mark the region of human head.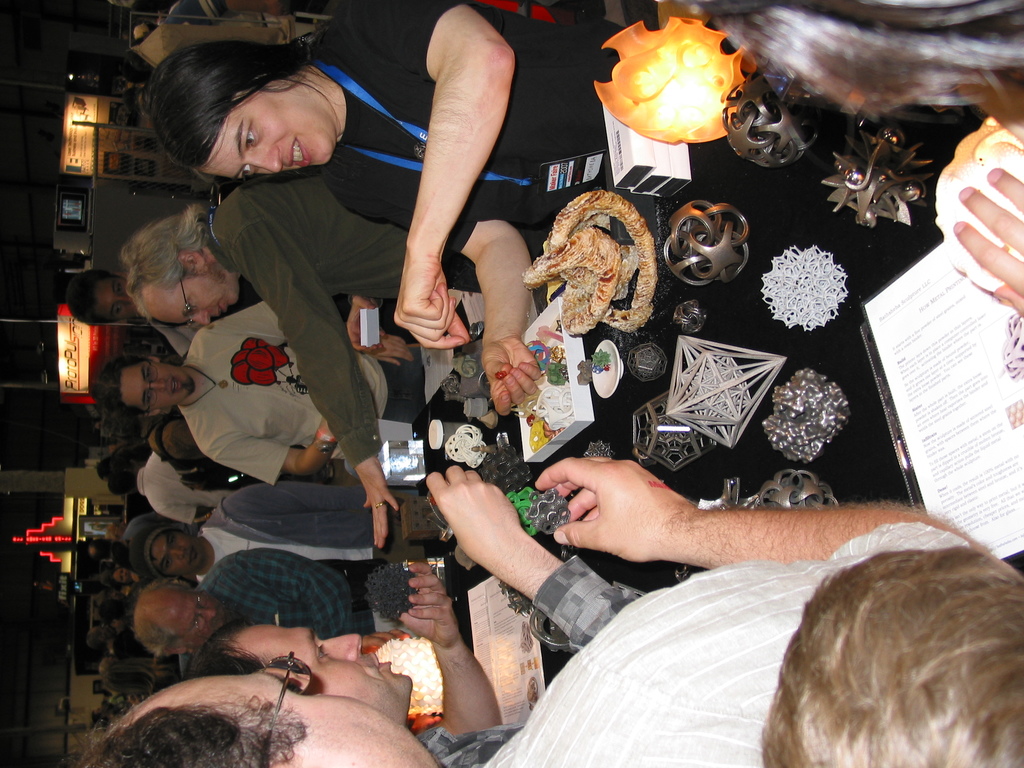
Region: {"x1": 87, "y1": 627, "x2": 112, "y2": 648}.
